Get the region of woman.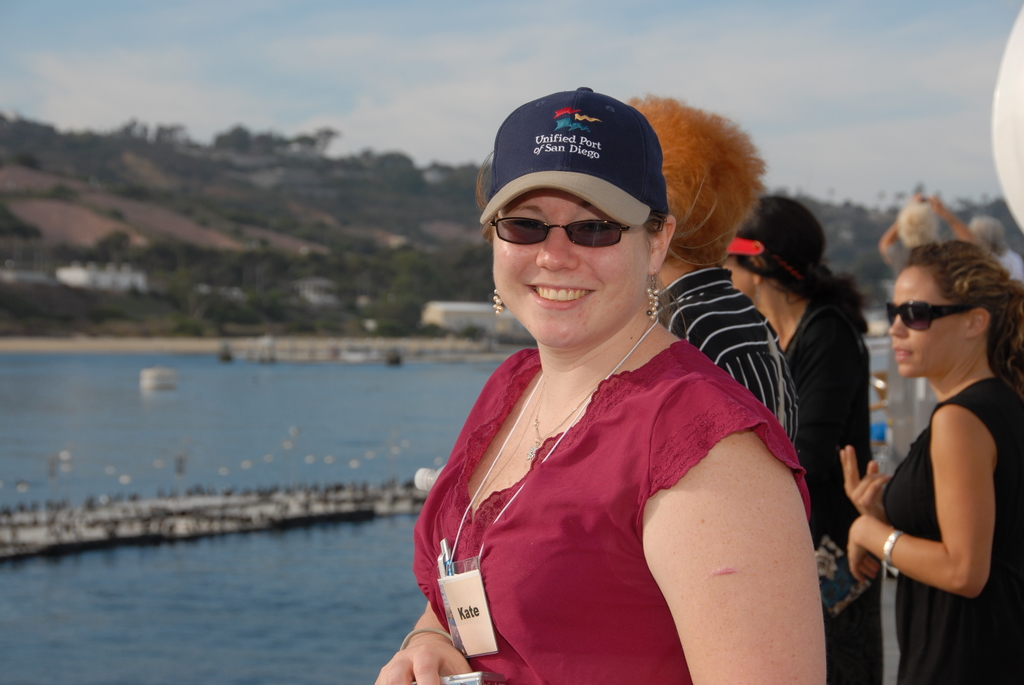
401/97/843/680.
